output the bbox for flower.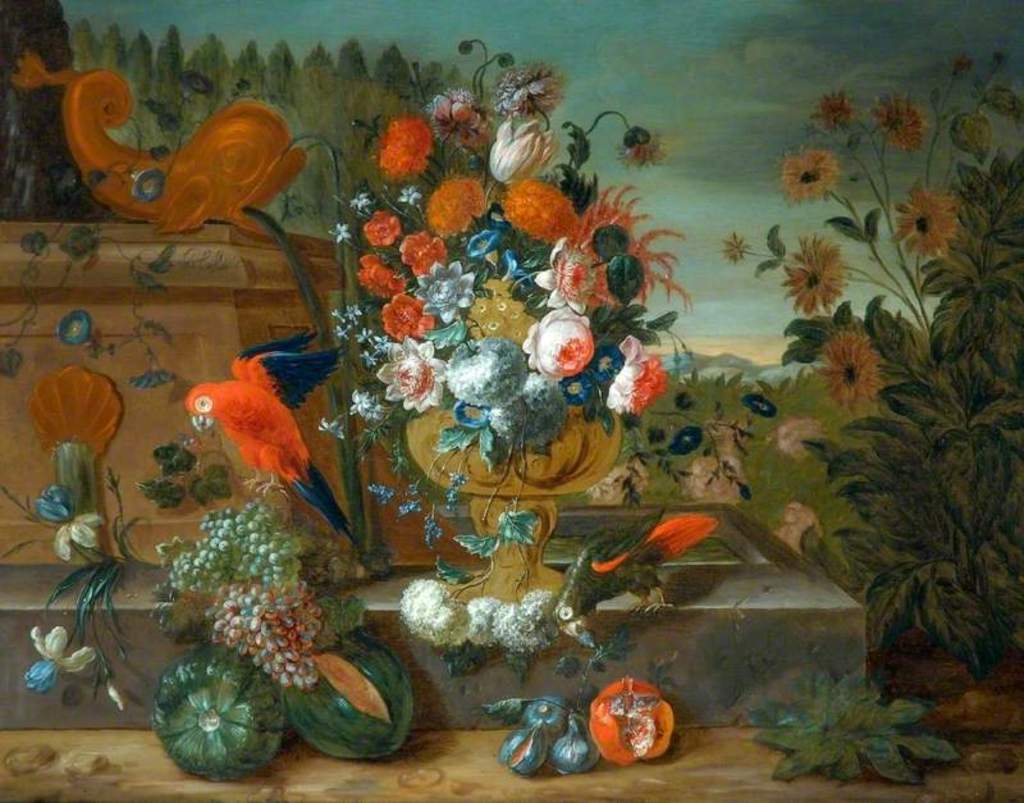
x1=489 y1=119 x2=549 y2=190.
